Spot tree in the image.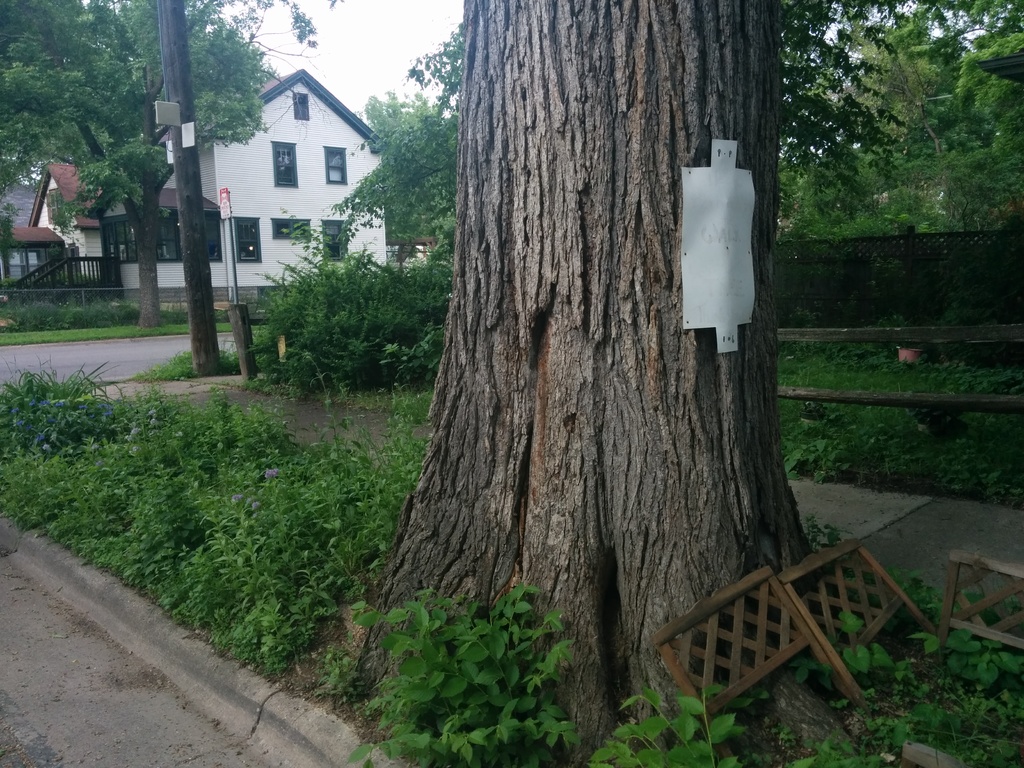
tree found at locate(771, 0, 1023, 312).
